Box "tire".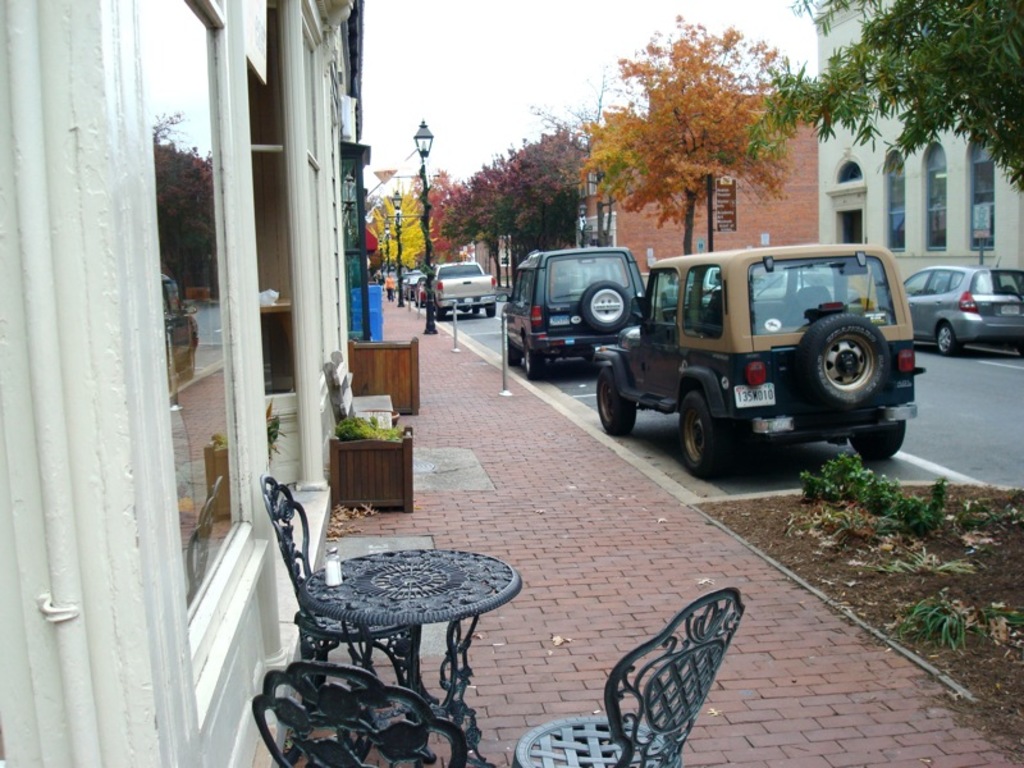
x1=850 y1=419 x2=909 y2=458.
